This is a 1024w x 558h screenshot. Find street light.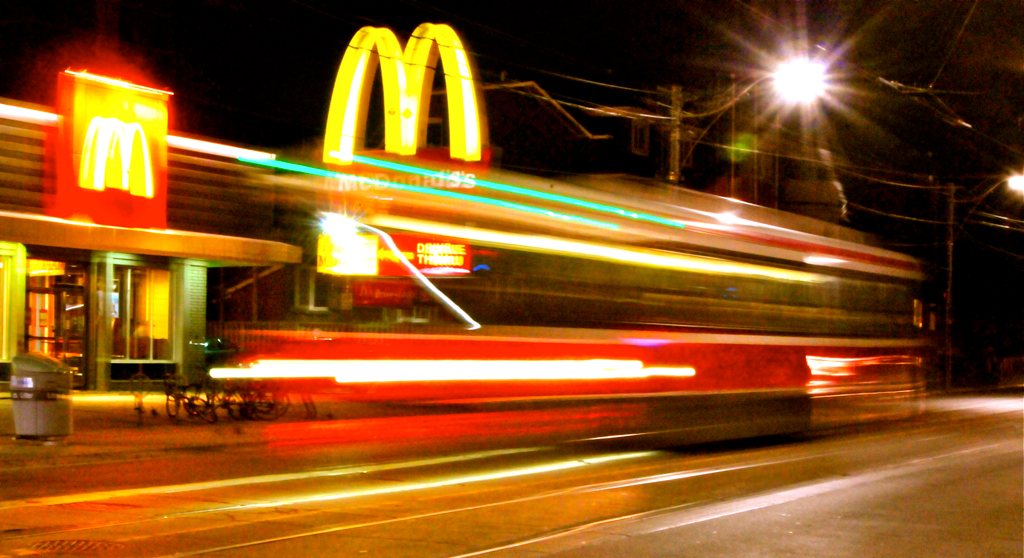
Bounding box: x1=660, y1=56, x2=833, y2=179.
